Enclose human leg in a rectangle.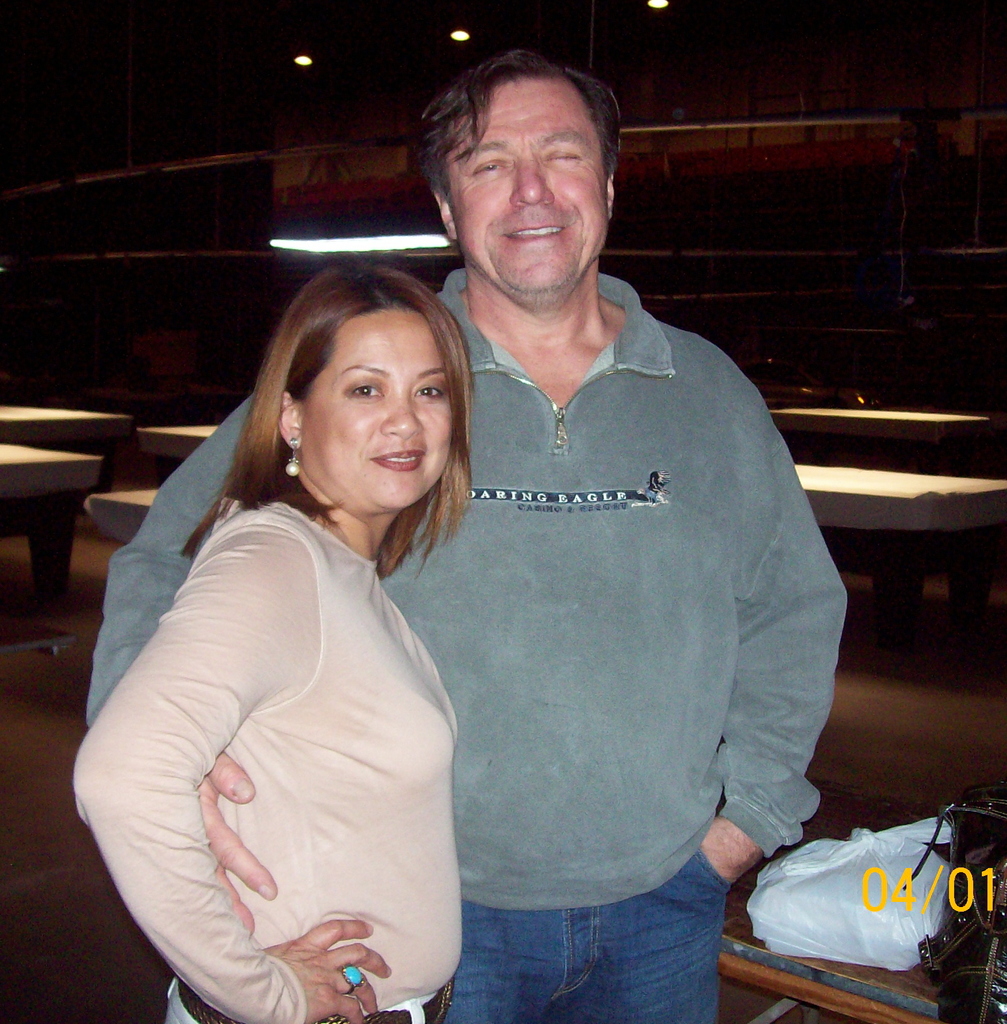
detection(555, 844, 732, 1023).
